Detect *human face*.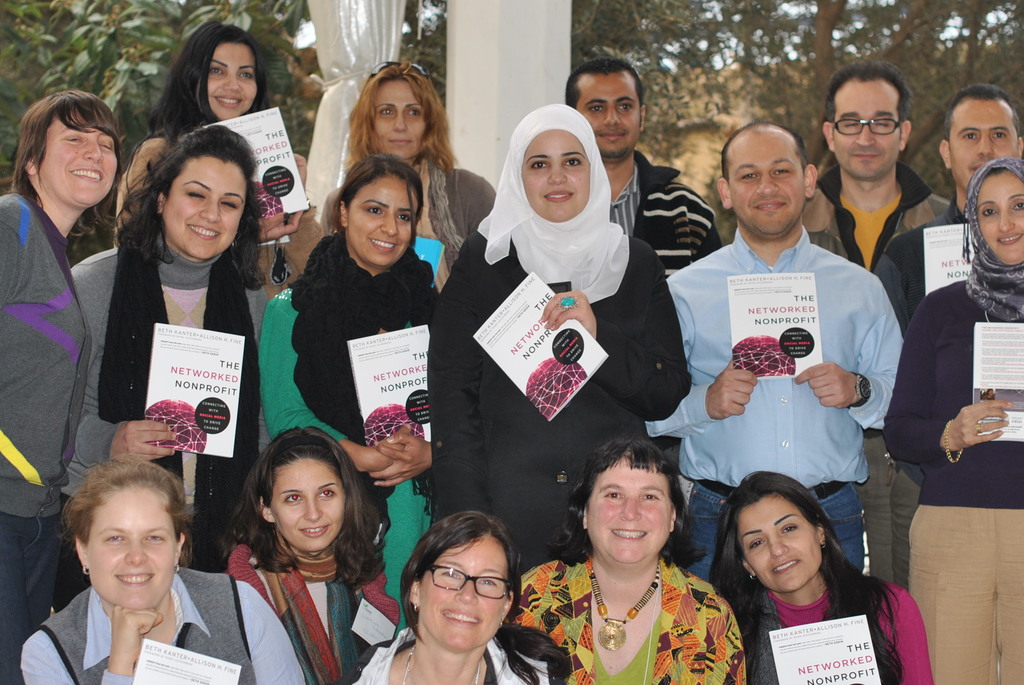
Detected at [left=955, top=97, right=1016, bottom=189].
